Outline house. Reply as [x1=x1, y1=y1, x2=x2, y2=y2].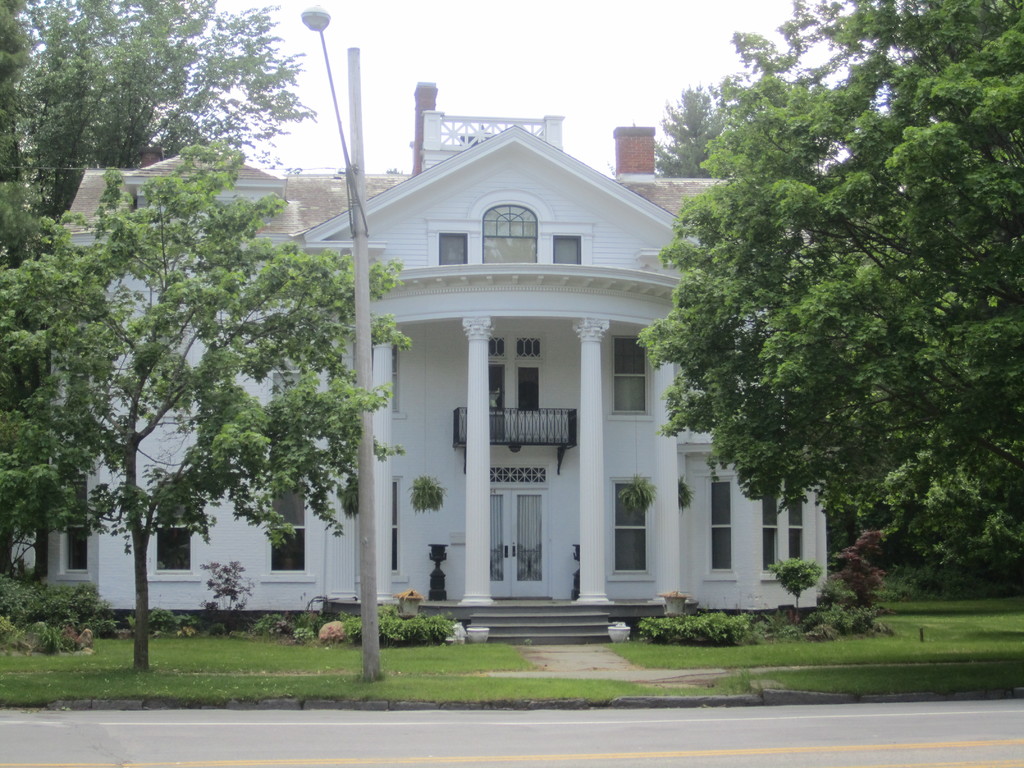
[x1=13, y1=81, x2=827, y2=636].
